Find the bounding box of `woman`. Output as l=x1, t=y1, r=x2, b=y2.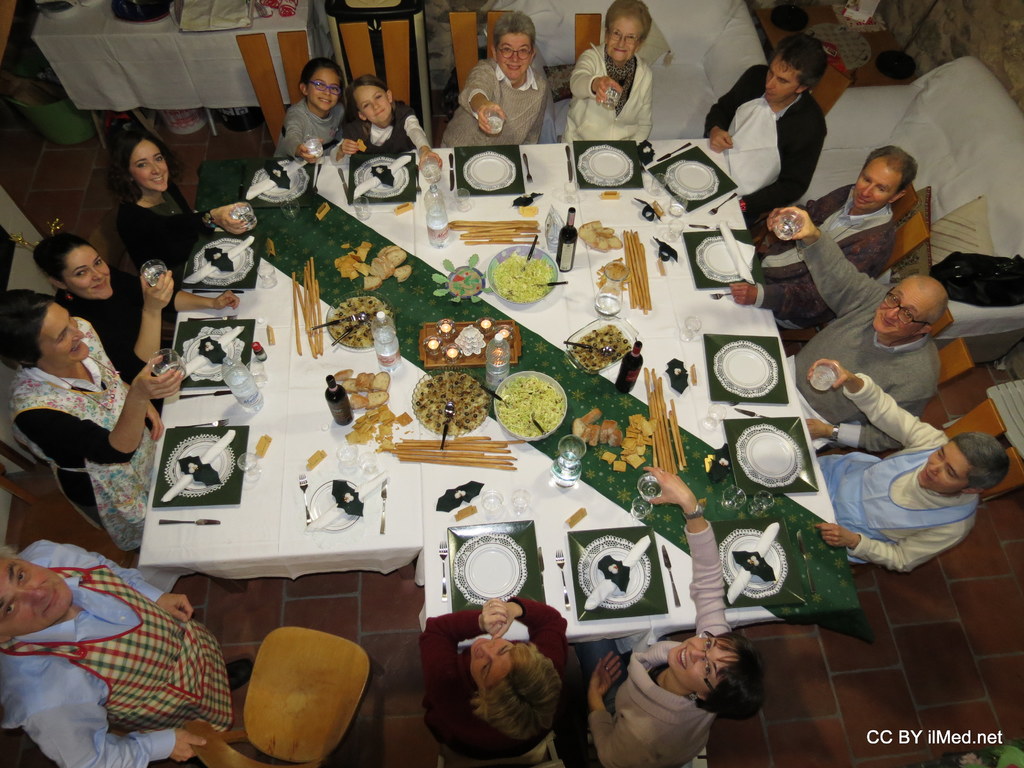
l=806, t=358, r=1009, b=573.
